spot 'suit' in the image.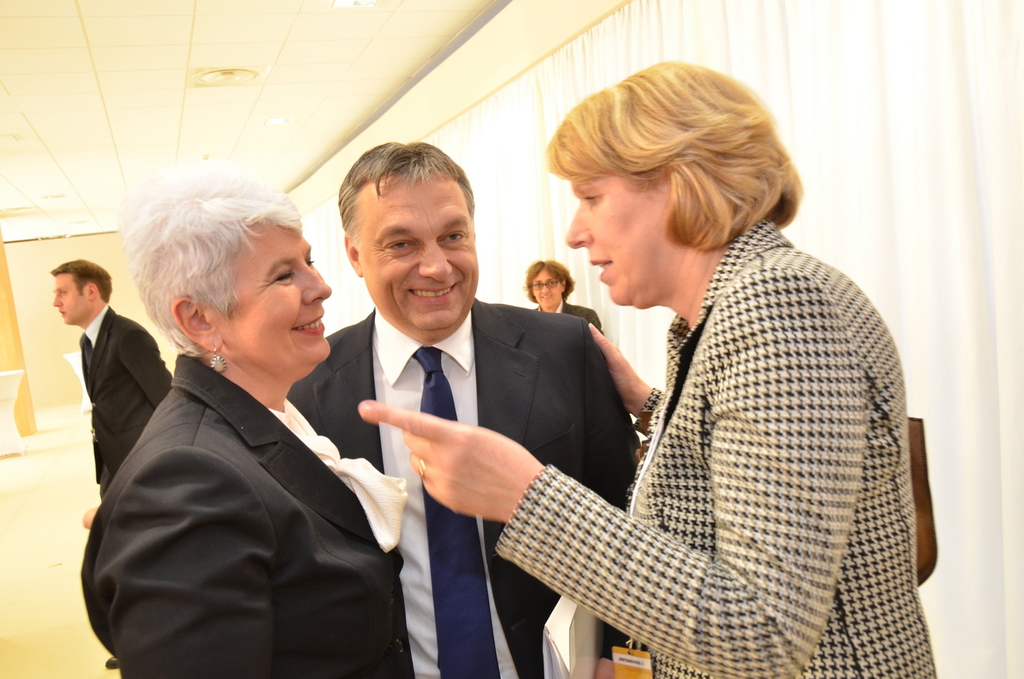
'suit' found at 536/301/602/331.
